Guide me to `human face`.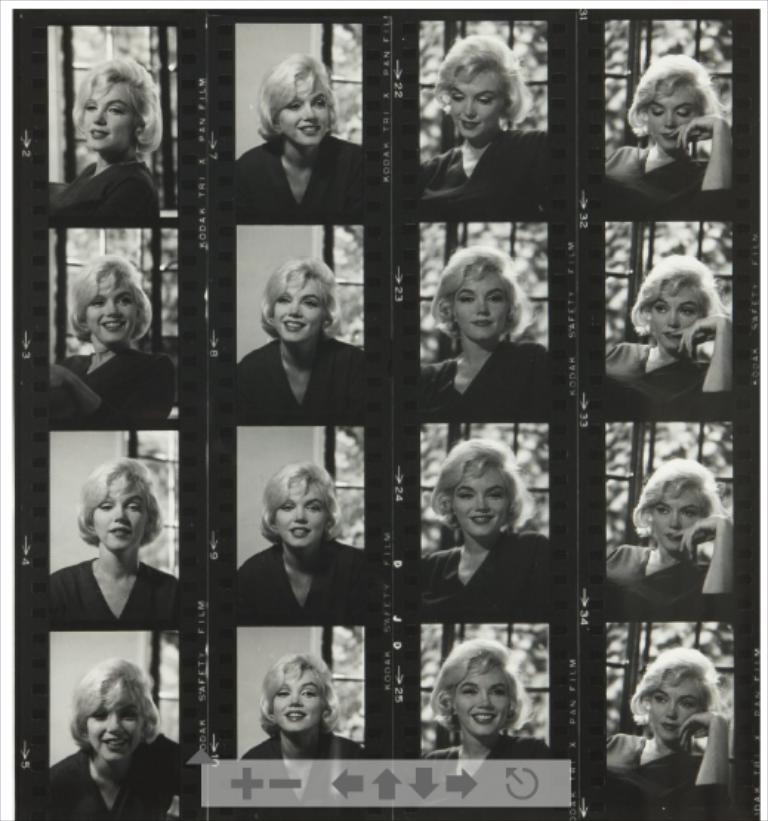
Guidance: locate(272, 475, 333, 544).
